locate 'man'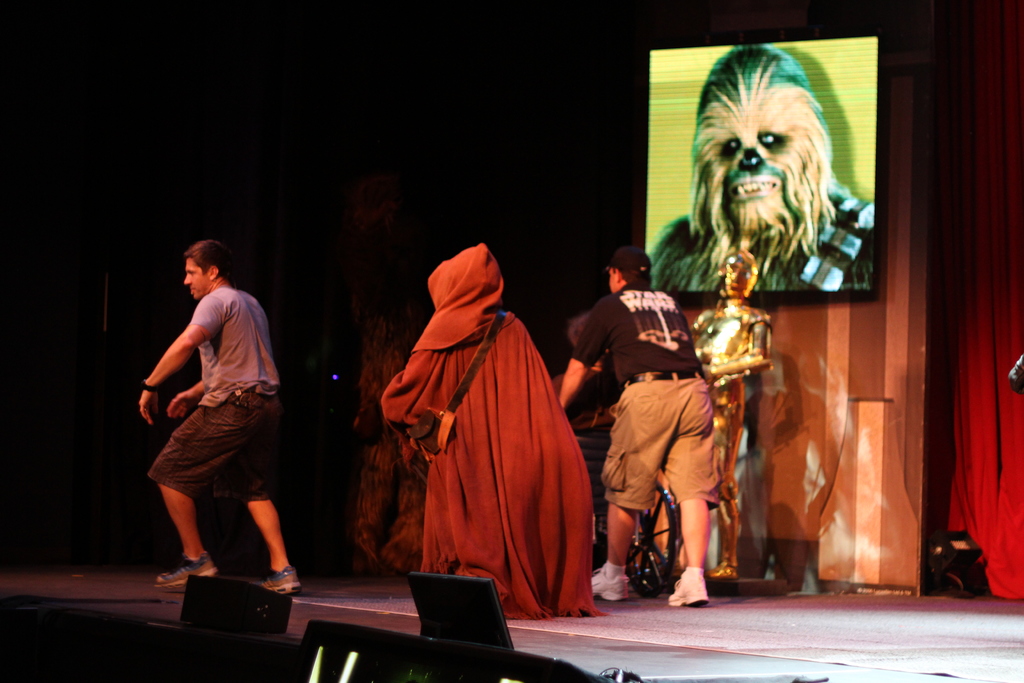
bbox=[141, 237, 305, 598]
